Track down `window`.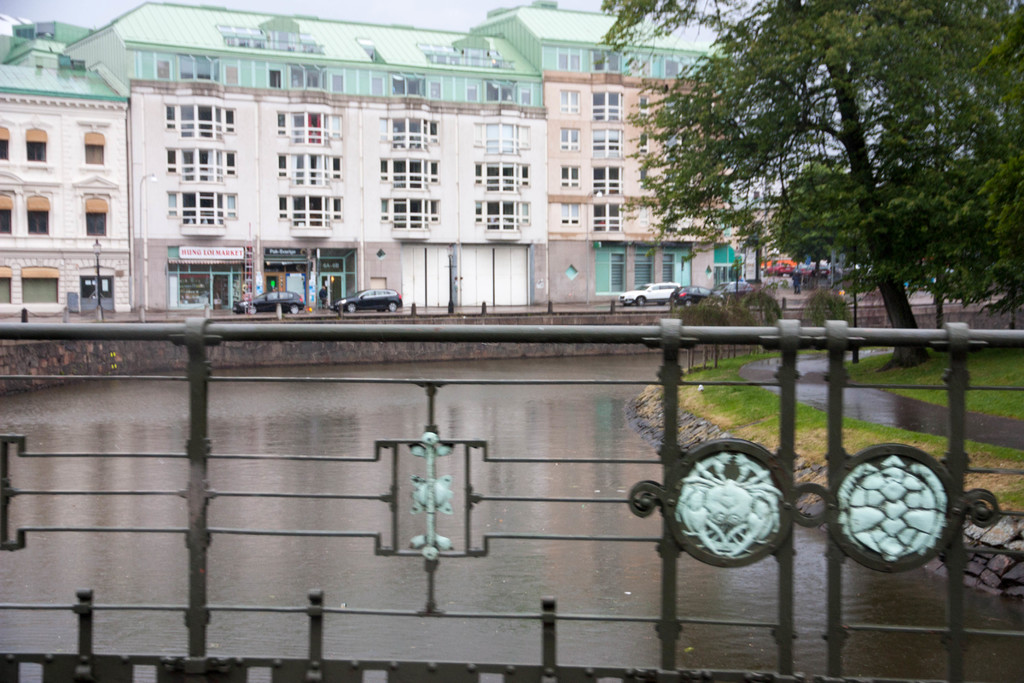
Tracked to rect(640, 133, 647, 153).
